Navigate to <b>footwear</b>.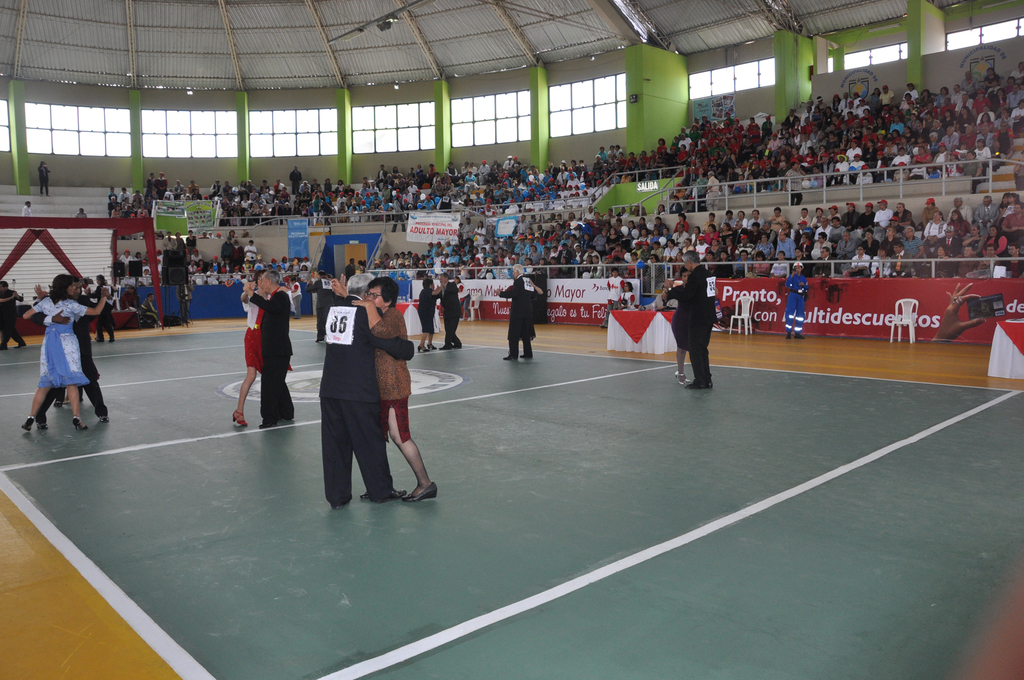
Navigation target: (left=675, top=368, right=687, bottom=385).
